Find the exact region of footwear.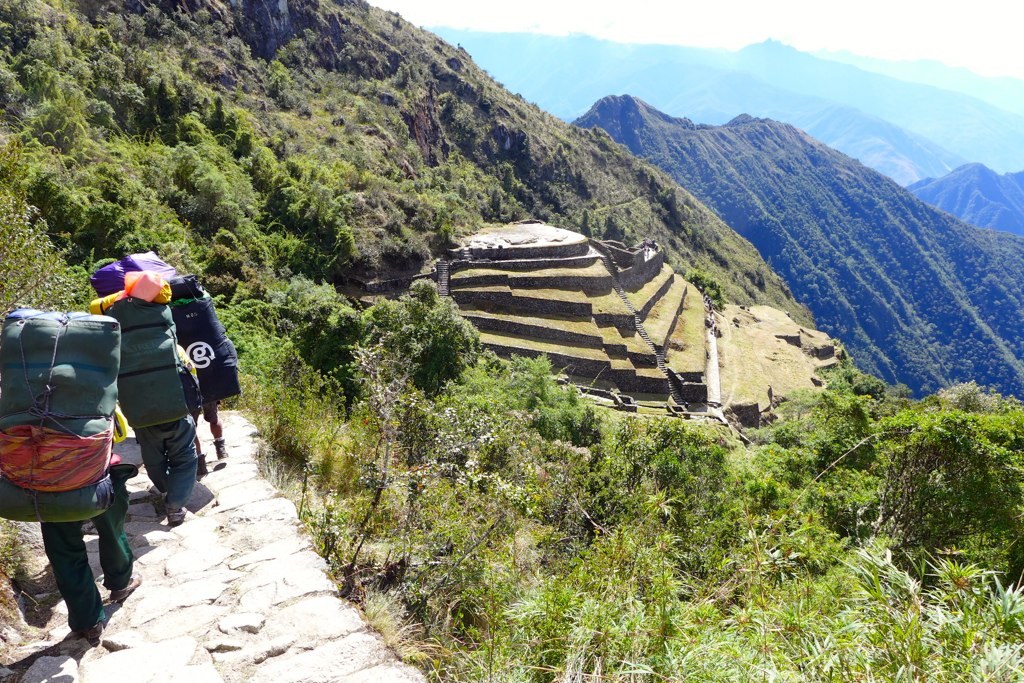
Exact region: {"x1": 195, "y1": 453, "x2": 210, "y2": 475}.
